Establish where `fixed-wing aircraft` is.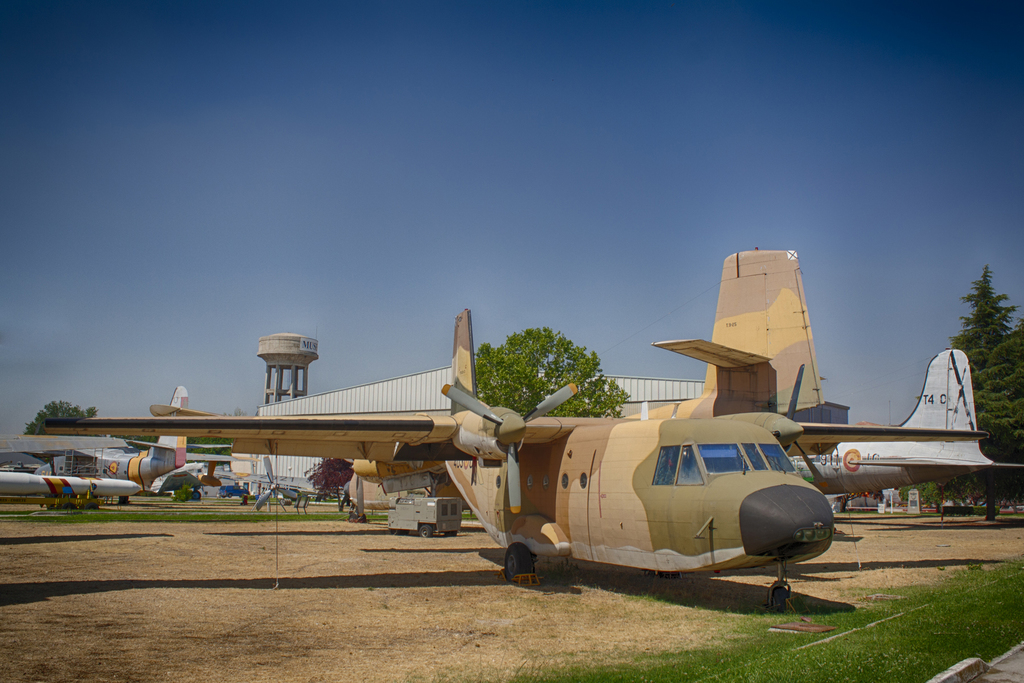
Established at <region>789, 352, 1009, 493</region>.
